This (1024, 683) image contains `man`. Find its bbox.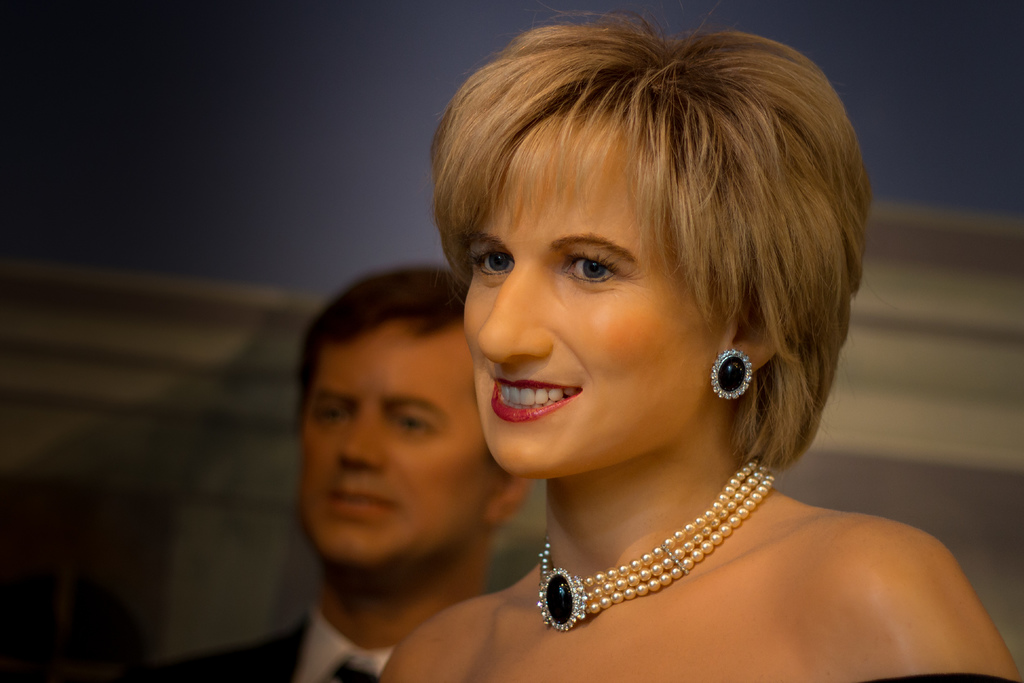
BBox(134, 263, 533, 682).
